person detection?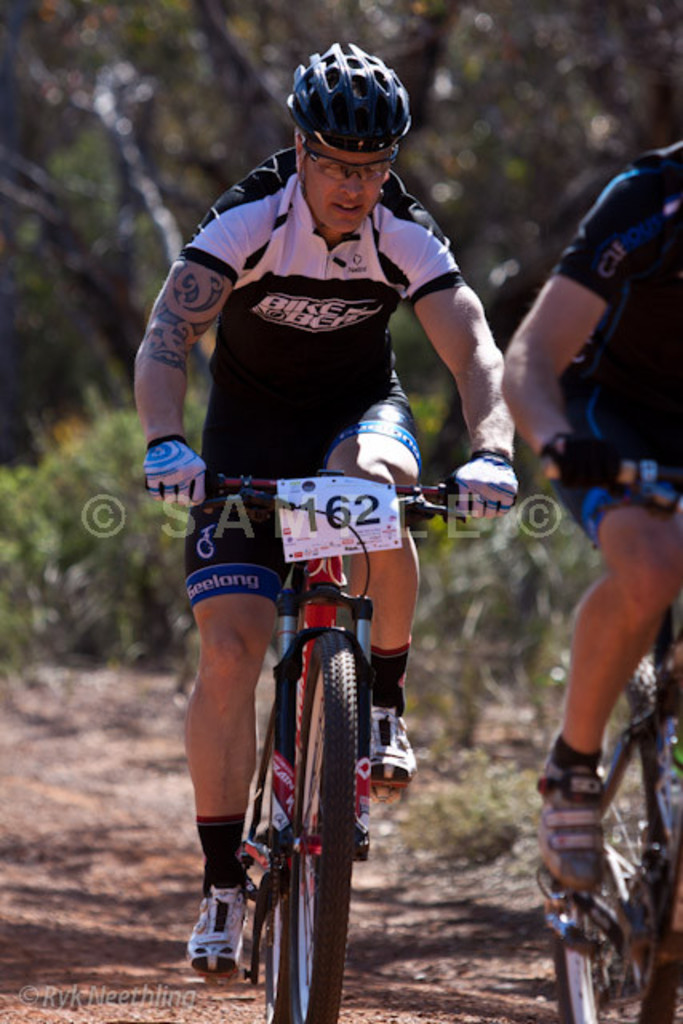
[x1=504, y1=149, x2=681, y2=910]
